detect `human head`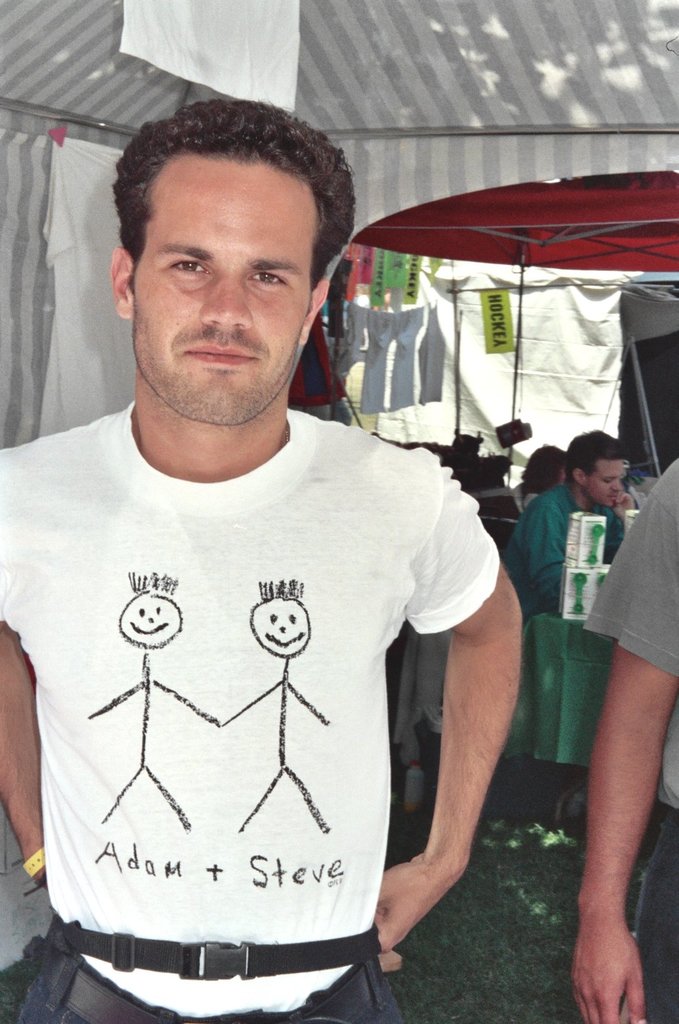
l=525, t=443, r=566, b=494
